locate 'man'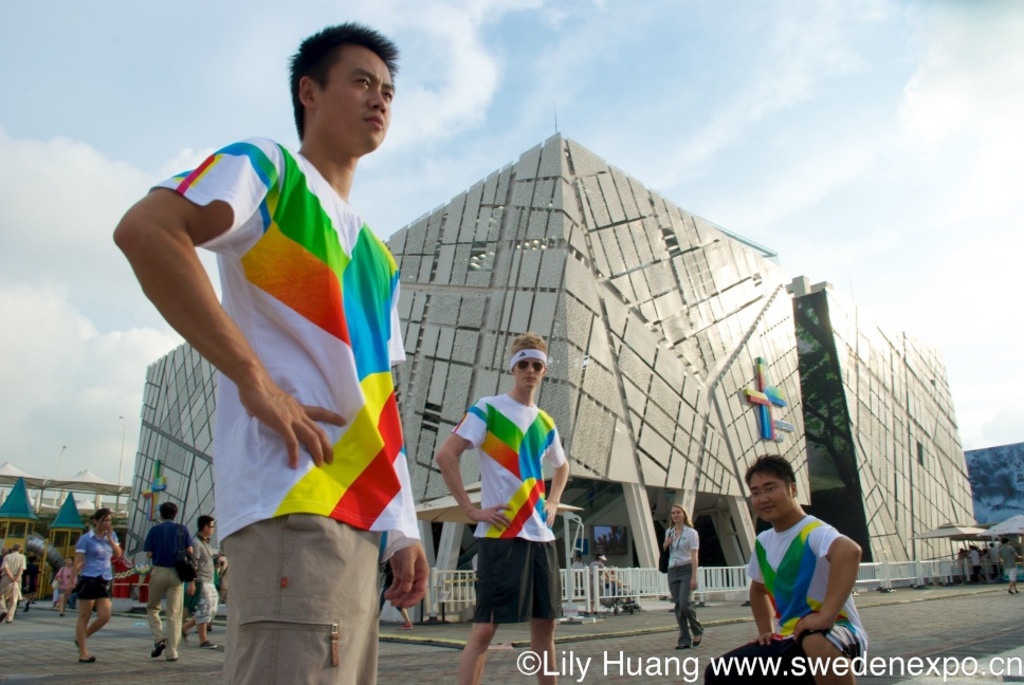
left=702, top=451, right=871, bottom=684
